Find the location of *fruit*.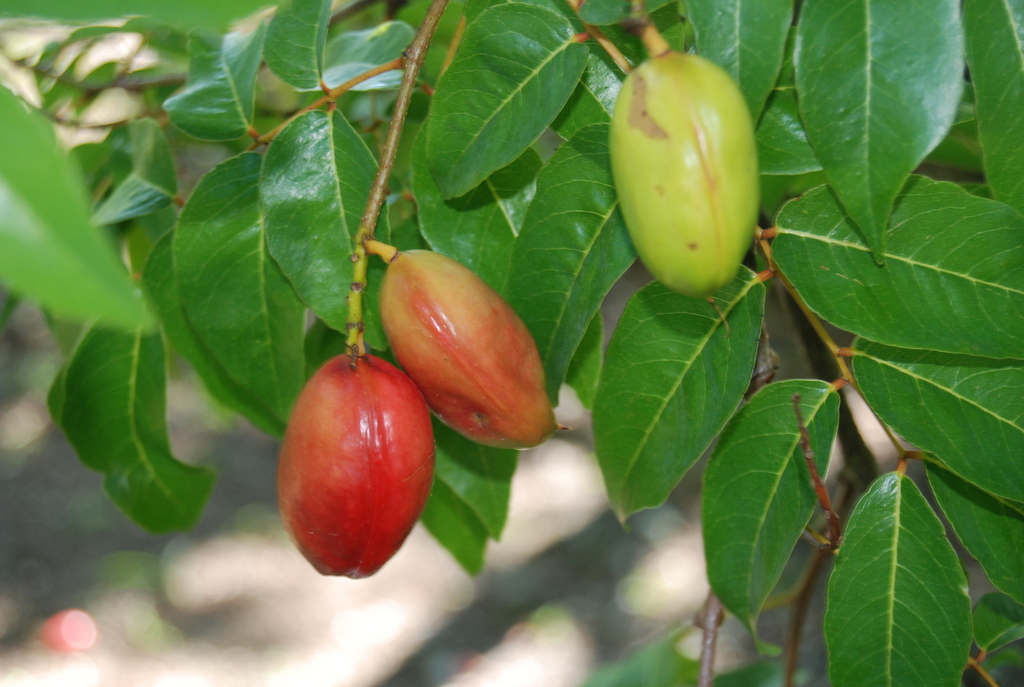
Location: [614,48,760,288].
